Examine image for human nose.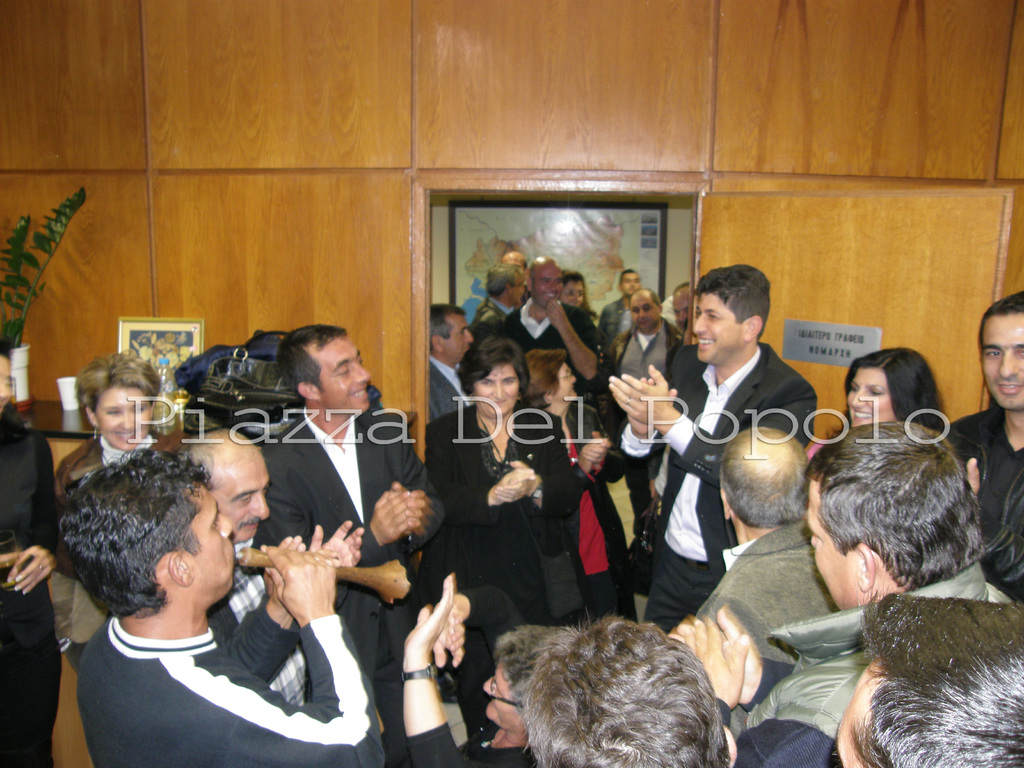
Examination result: [left=678, top=311, right=685, bottom=324].
